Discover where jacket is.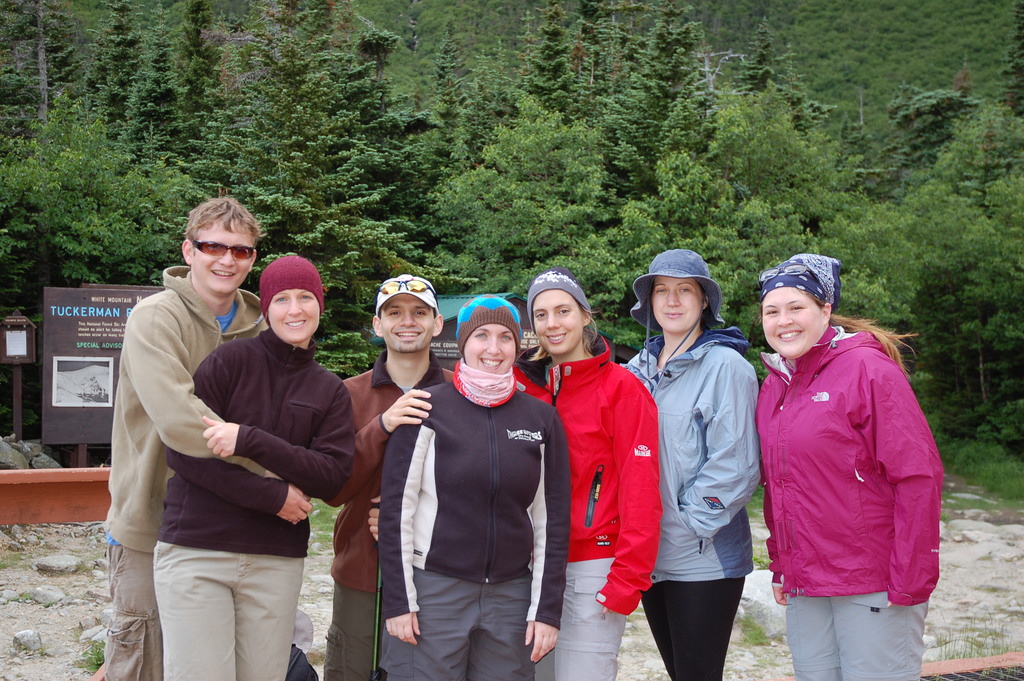
Discovered at x1=617, y1=313, x2=763, y2=593.
